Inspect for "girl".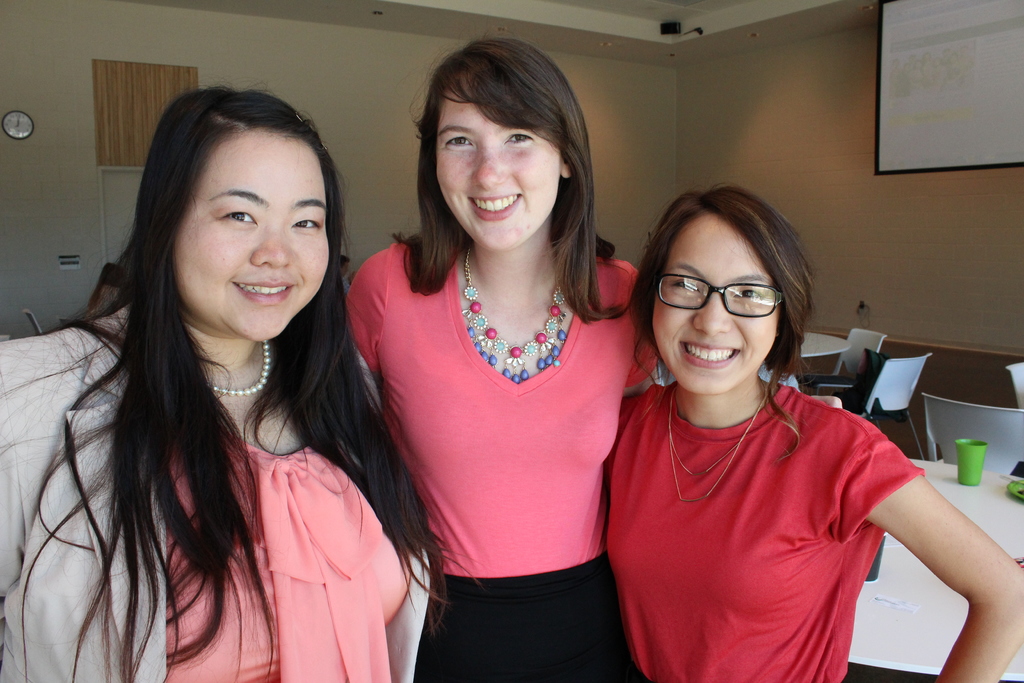
Inspection: (344,42,660,682).
